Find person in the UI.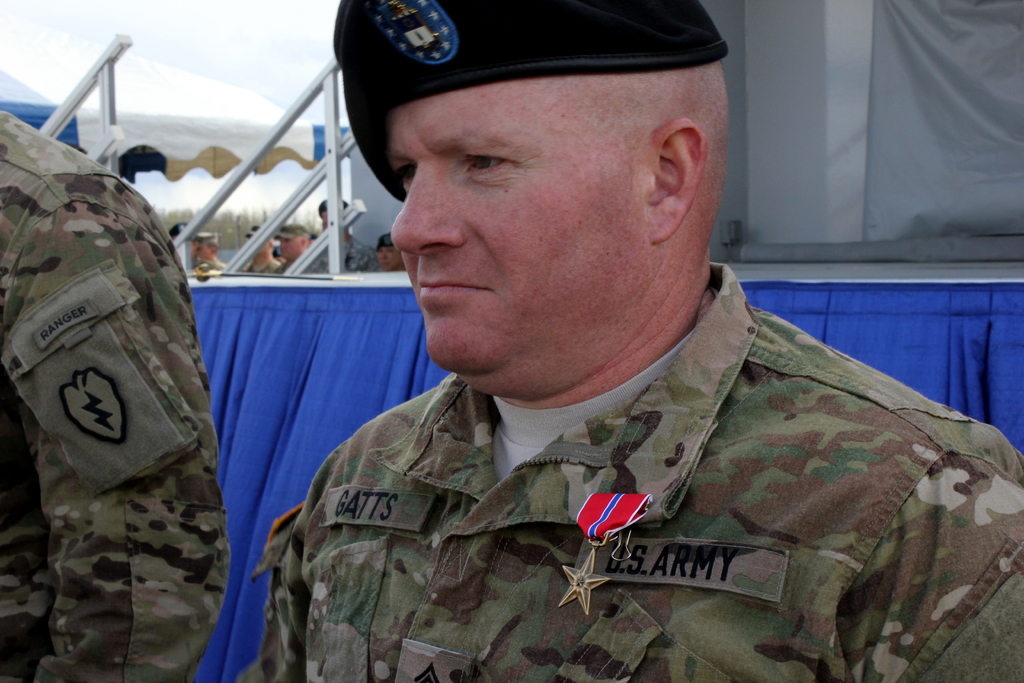
UI element at pyautogui.locateOnScreen(317, 199, 380, 274).
